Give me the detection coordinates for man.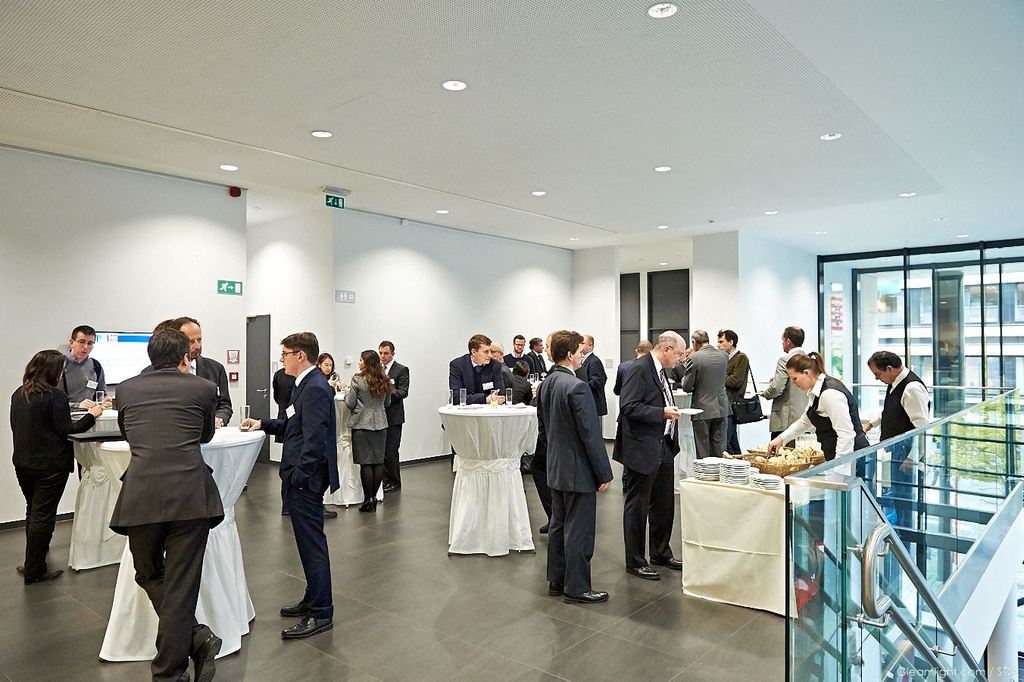
bbox=(623, 329, 688, 580).
